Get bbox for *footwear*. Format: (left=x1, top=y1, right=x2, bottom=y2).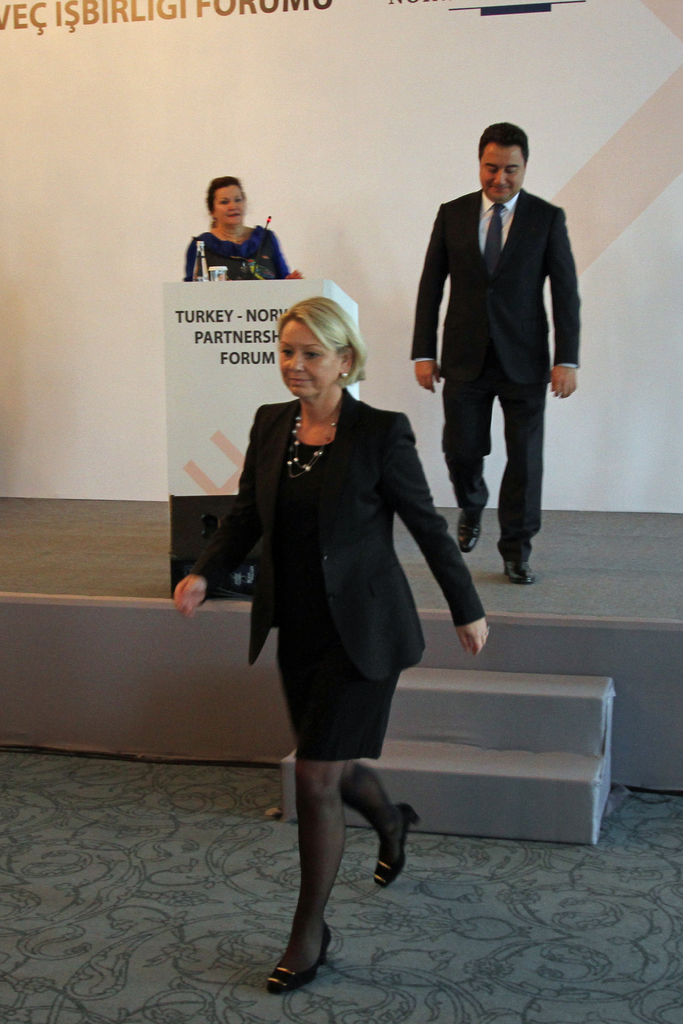
(left=508, top=561, right=534, bottom=586).
